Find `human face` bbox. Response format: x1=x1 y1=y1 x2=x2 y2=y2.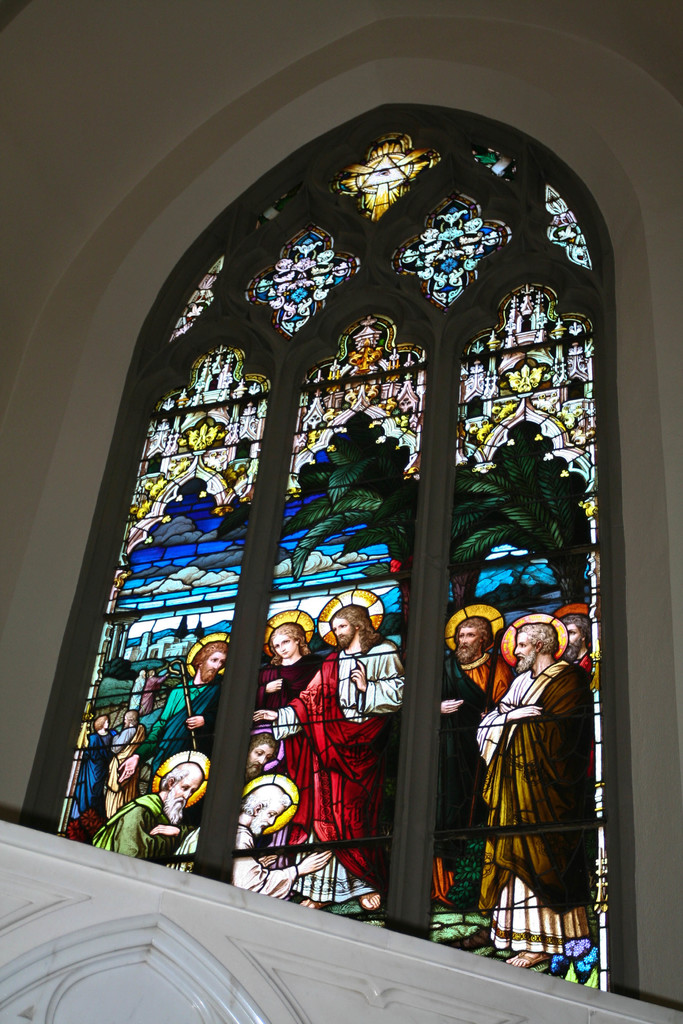
x1=246 y1=743 x2=274 y2=778.
